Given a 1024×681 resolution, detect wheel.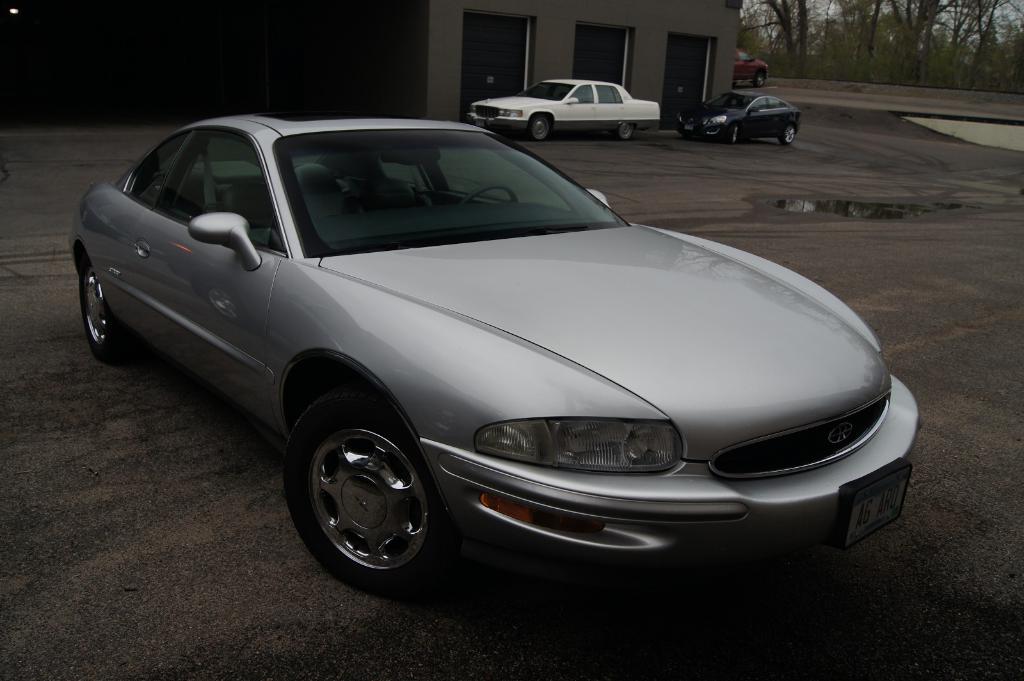
778,124,792,146.
